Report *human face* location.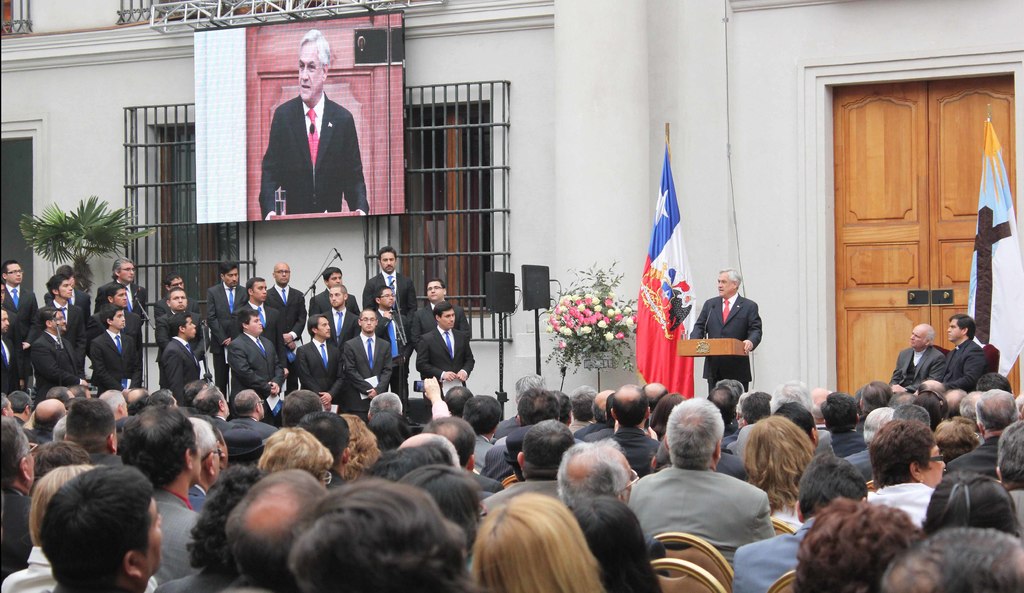
Report: select_region(140, 493, 160, 571).
